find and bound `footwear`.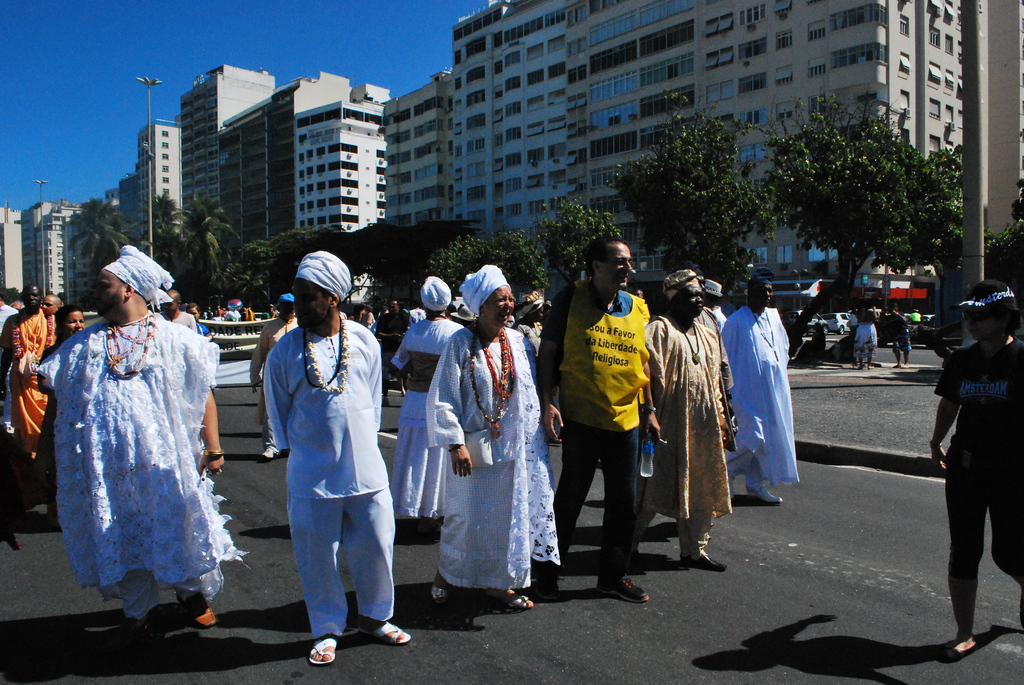
Bound: rect(933, 629, 978, 656).
